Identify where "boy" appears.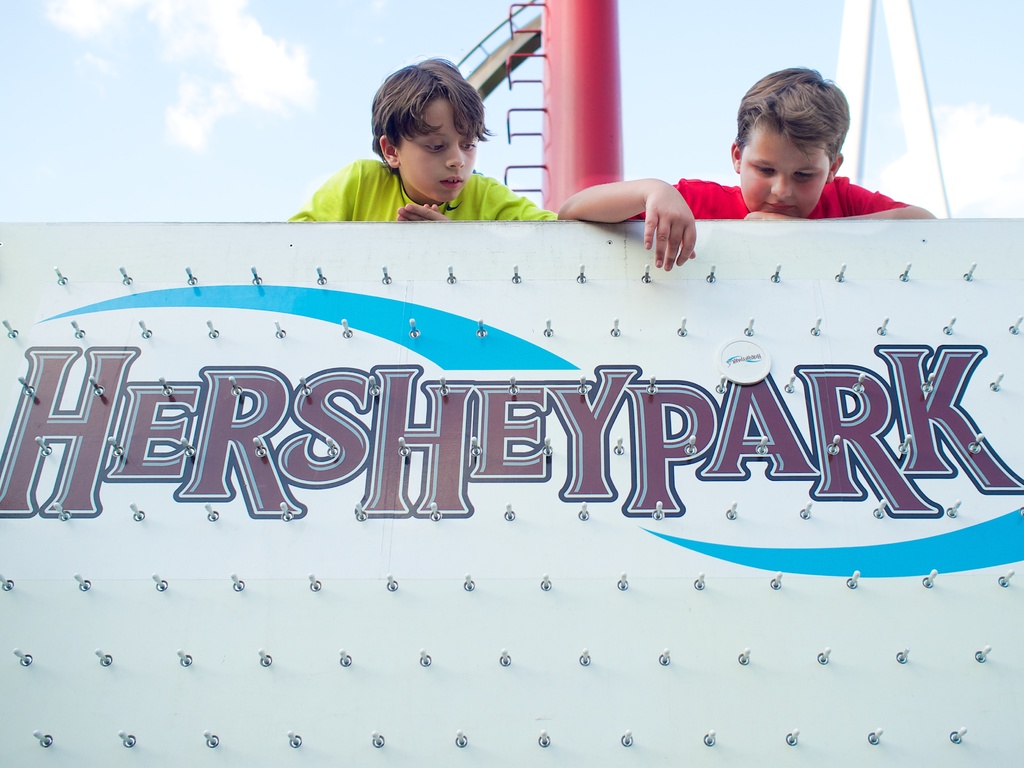
Appears at <region>557, 65, 936, 272</region>.
